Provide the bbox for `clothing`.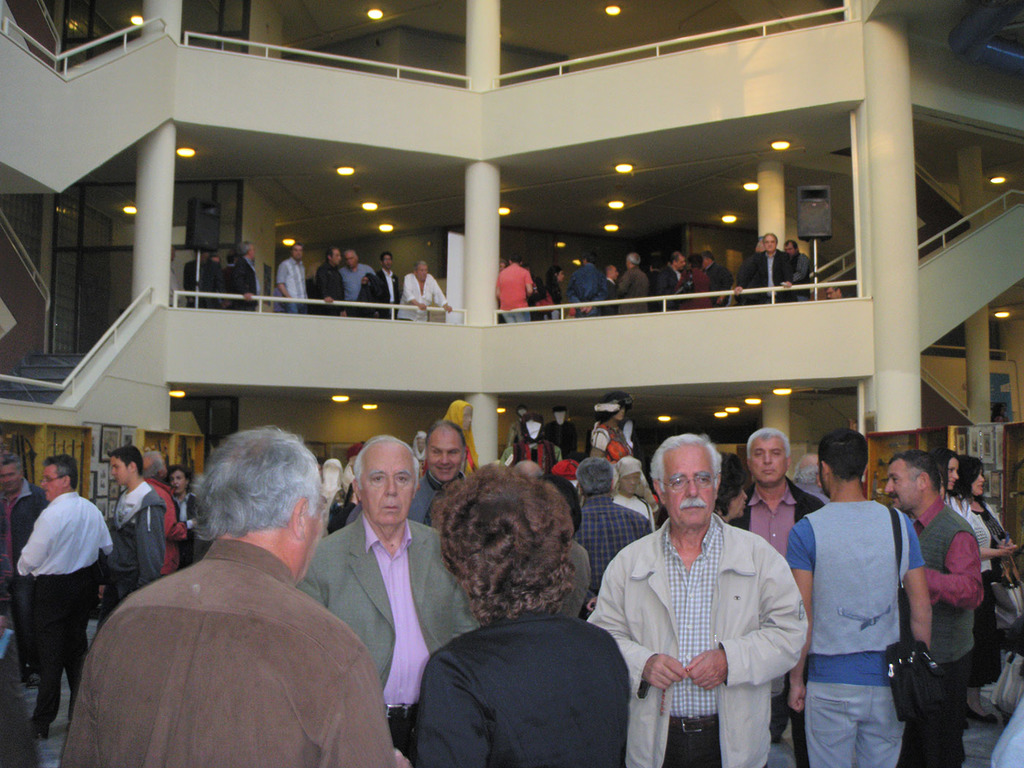
rect(569, 265, 603, 317).
